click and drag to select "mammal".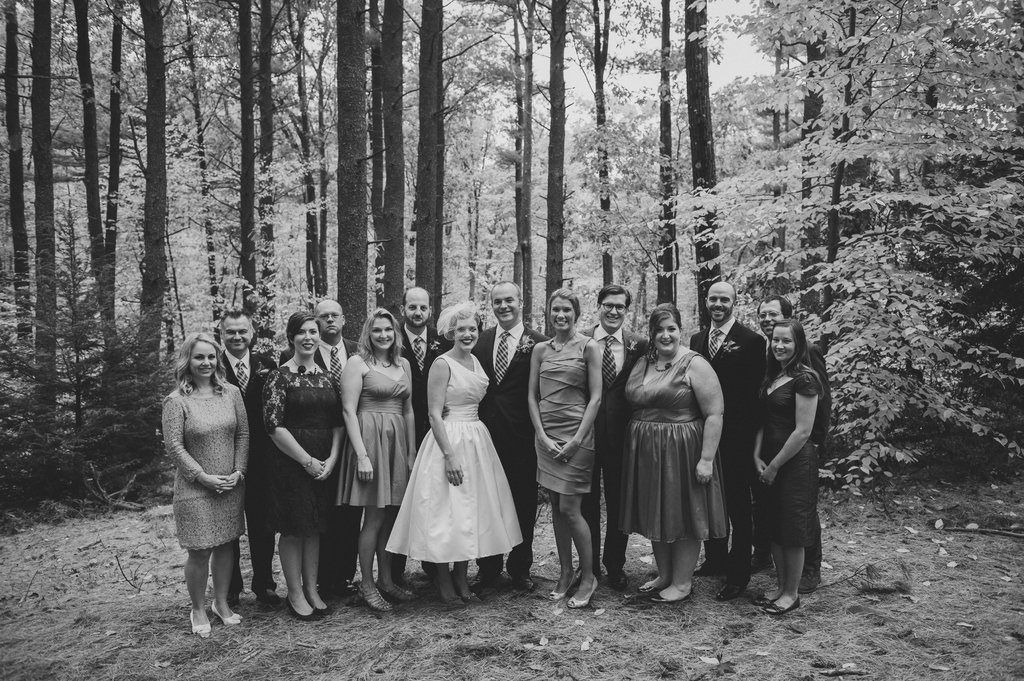
Selection: locate(381, 303, 522, 611).
